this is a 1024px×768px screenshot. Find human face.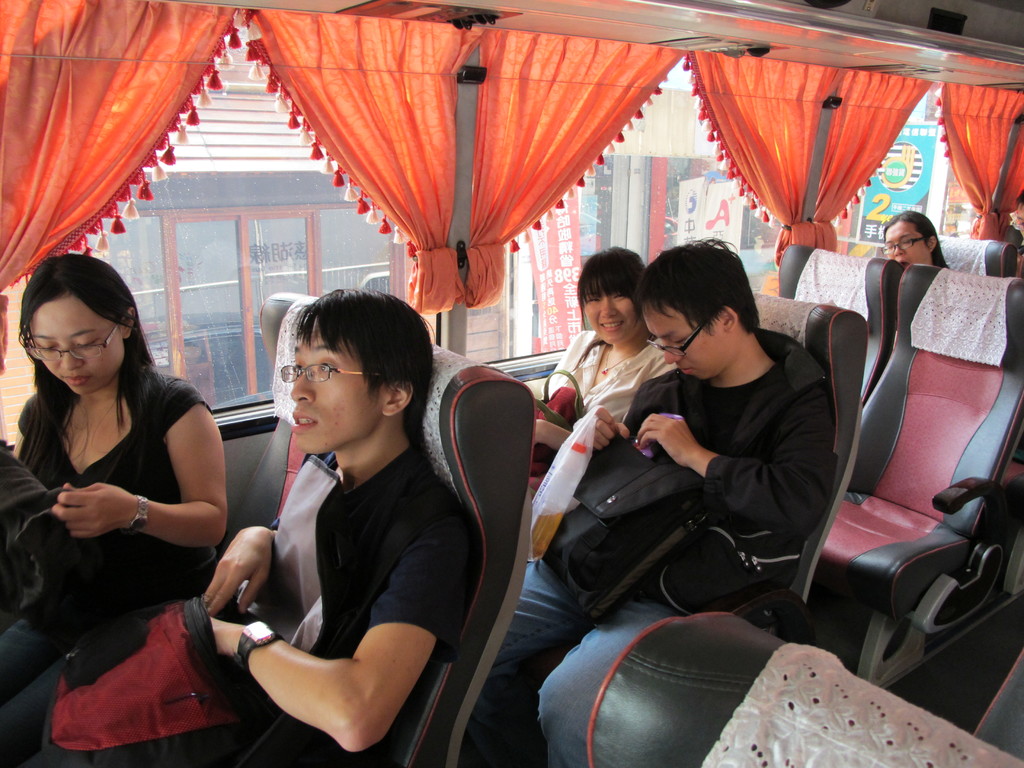
Bounding box: 645:298:728:376.
